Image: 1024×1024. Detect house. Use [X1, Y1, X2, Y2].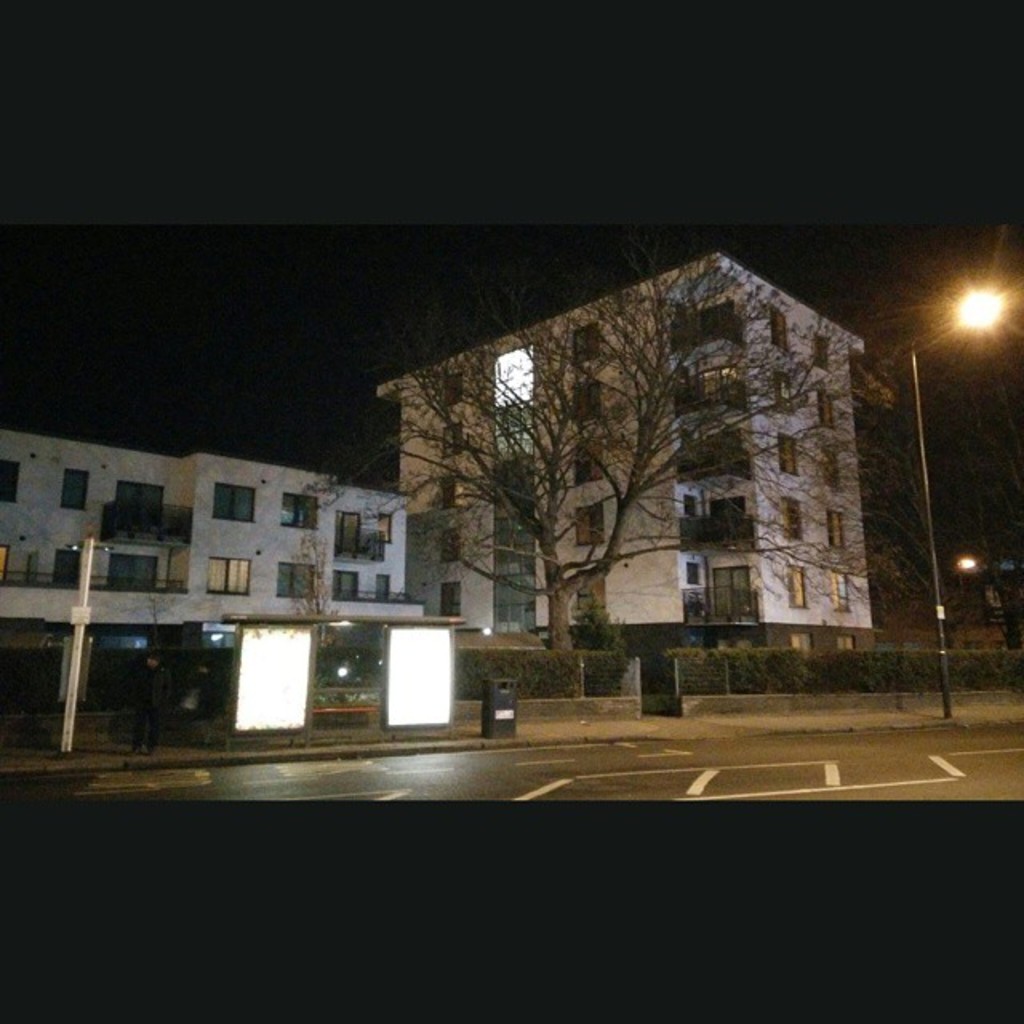
[0, 422, 427, 742].
